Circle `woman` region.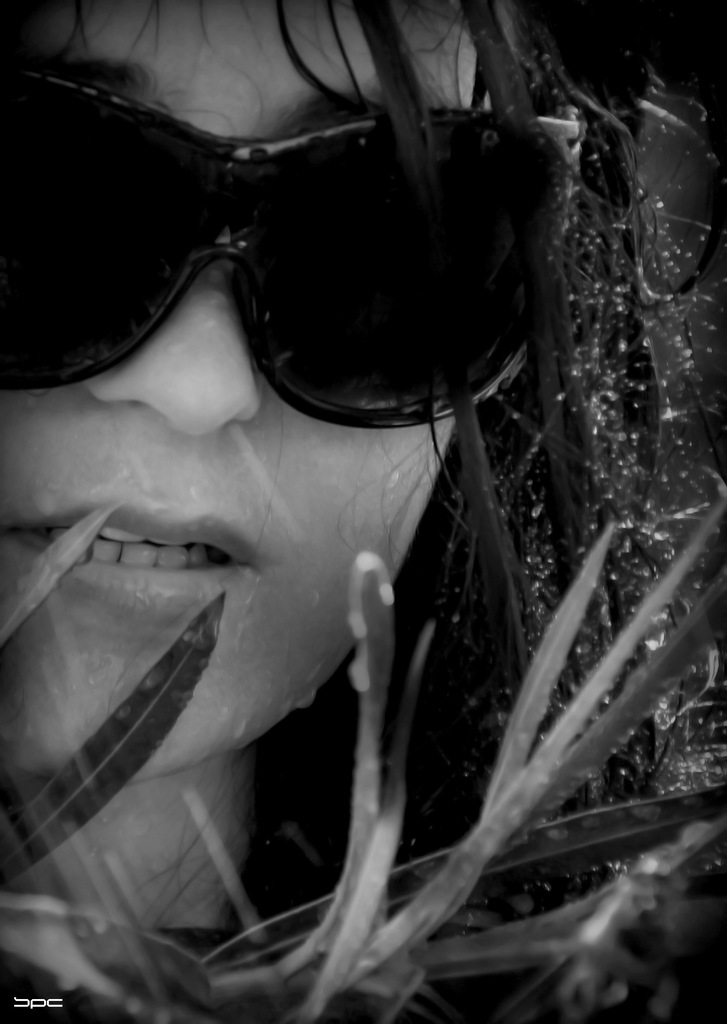
Region: <bbox>0, 40, 680, 1023</bbox>.
